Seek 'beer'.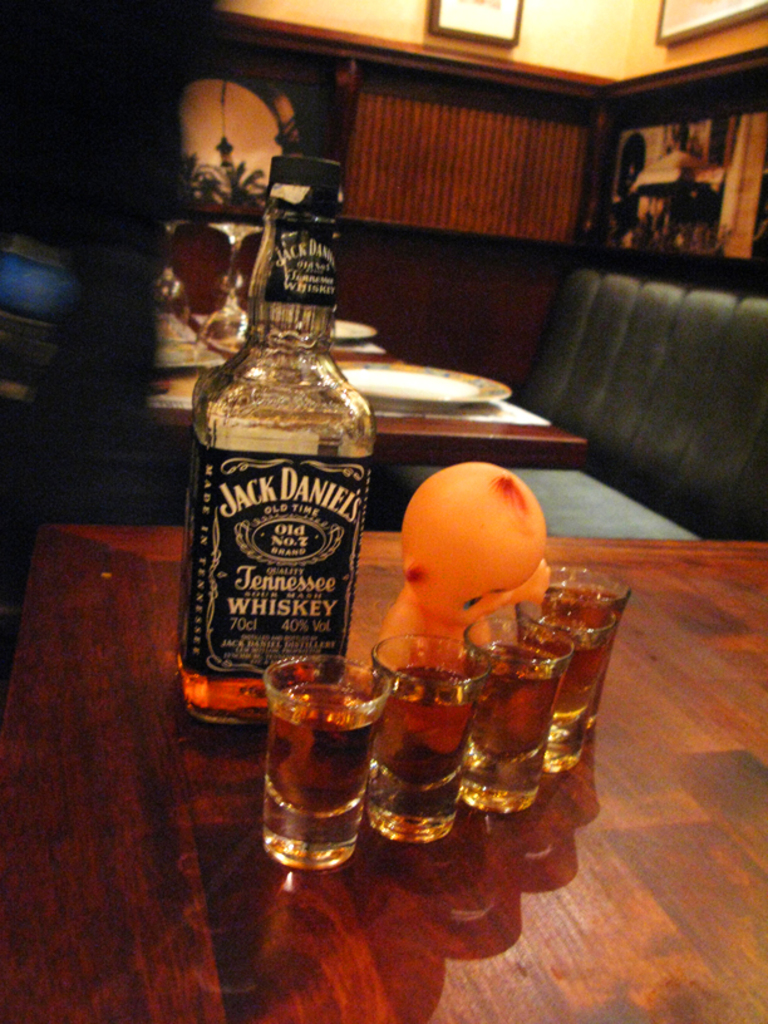
264, 656, 378, 873.
